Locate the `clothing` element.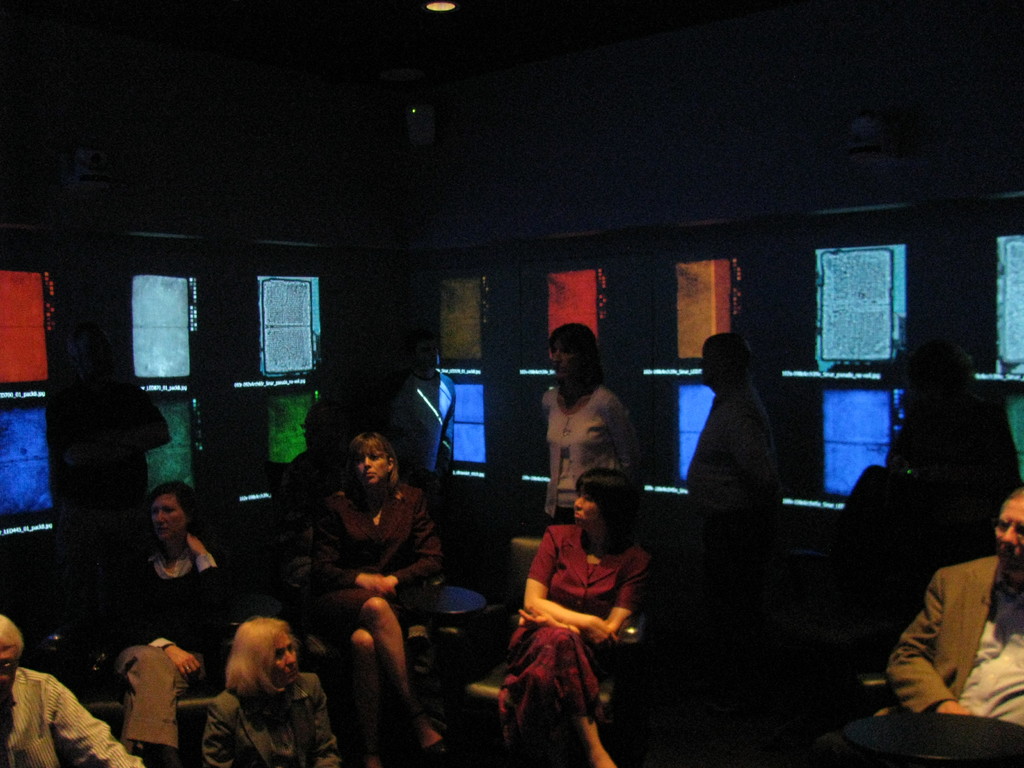
Element bbox: (x1=538, y1=392, x2=643, y2=508).
